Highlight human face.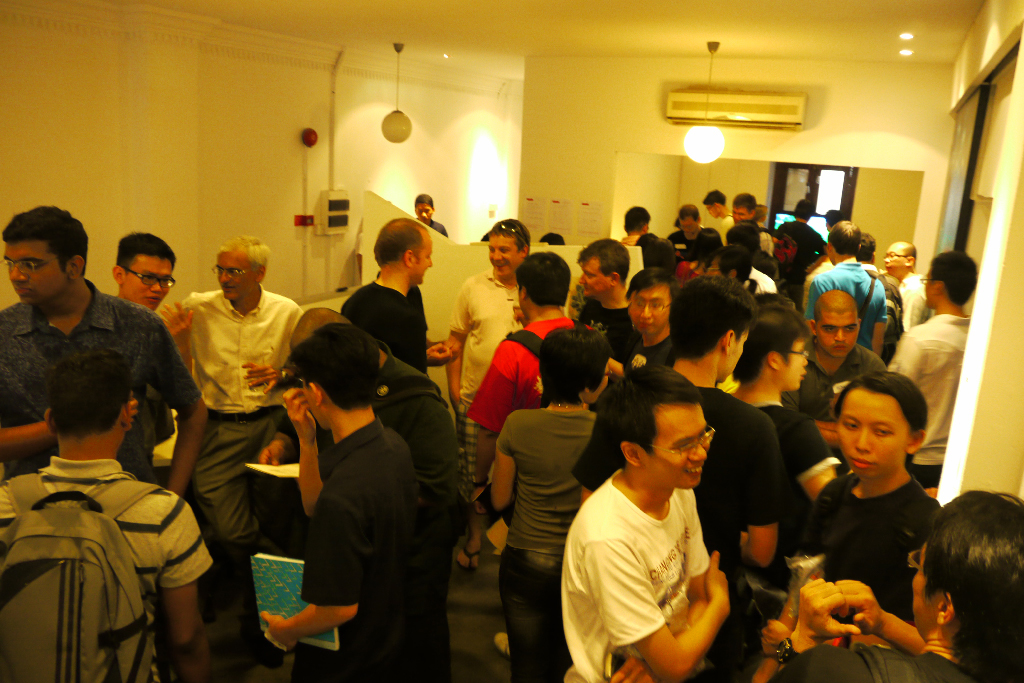
Highlighted region: BBox(631, 286, 672, 337).
